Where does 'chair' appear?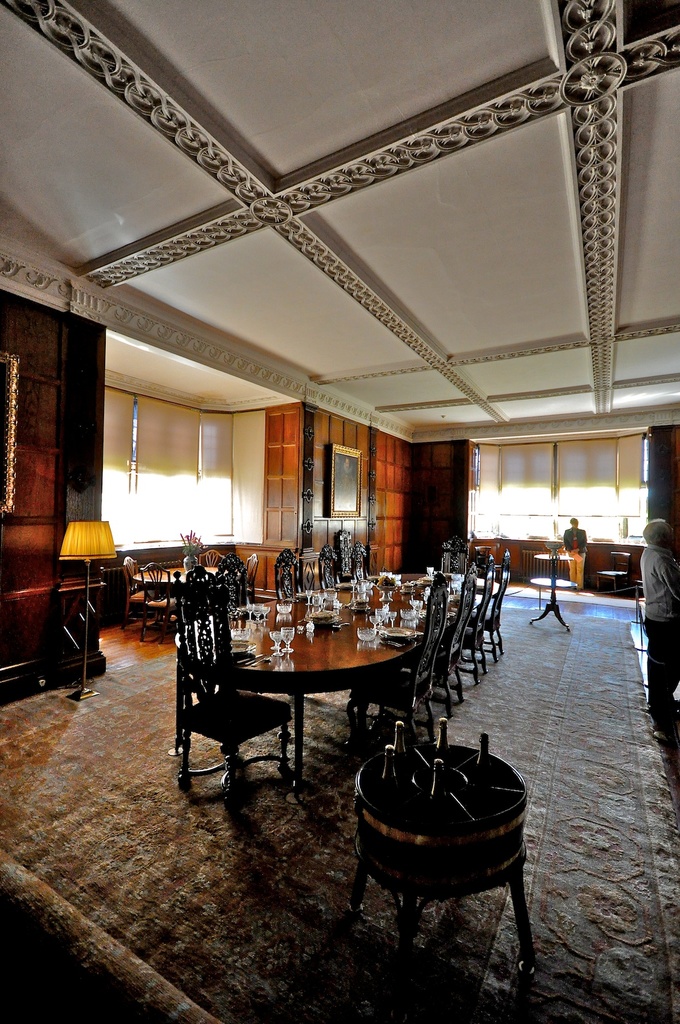
Appears at x1=119, y1=550, x2=154, y2=630.
